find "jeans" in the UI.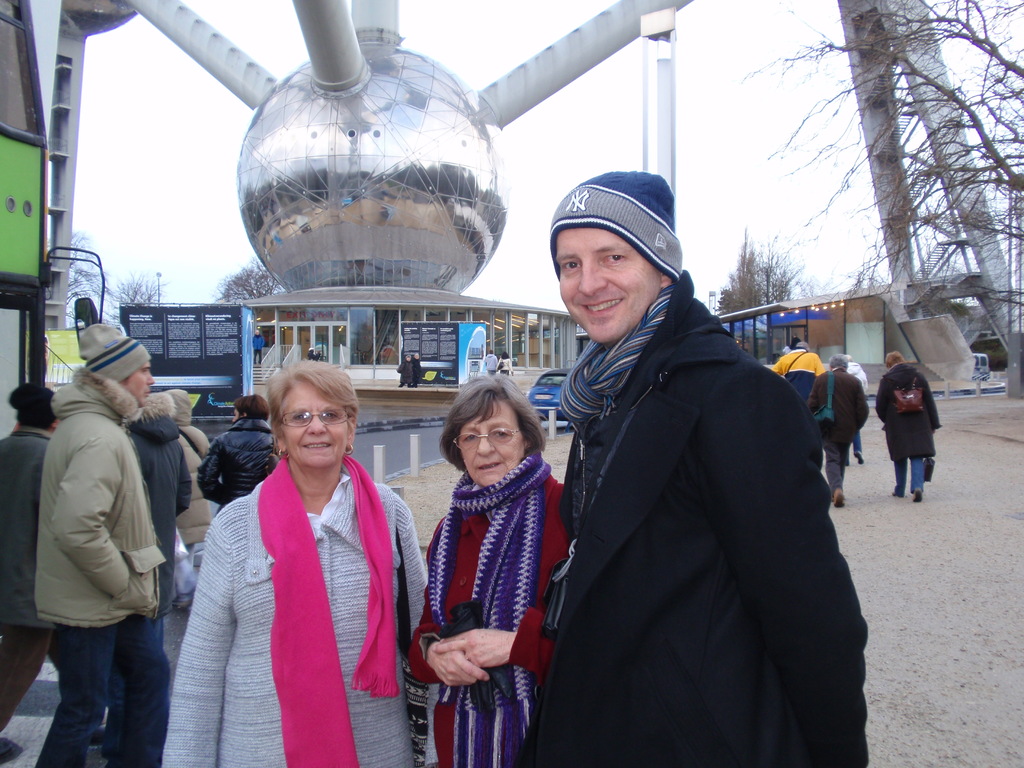
UI element at [34, 607, 164, 767].
